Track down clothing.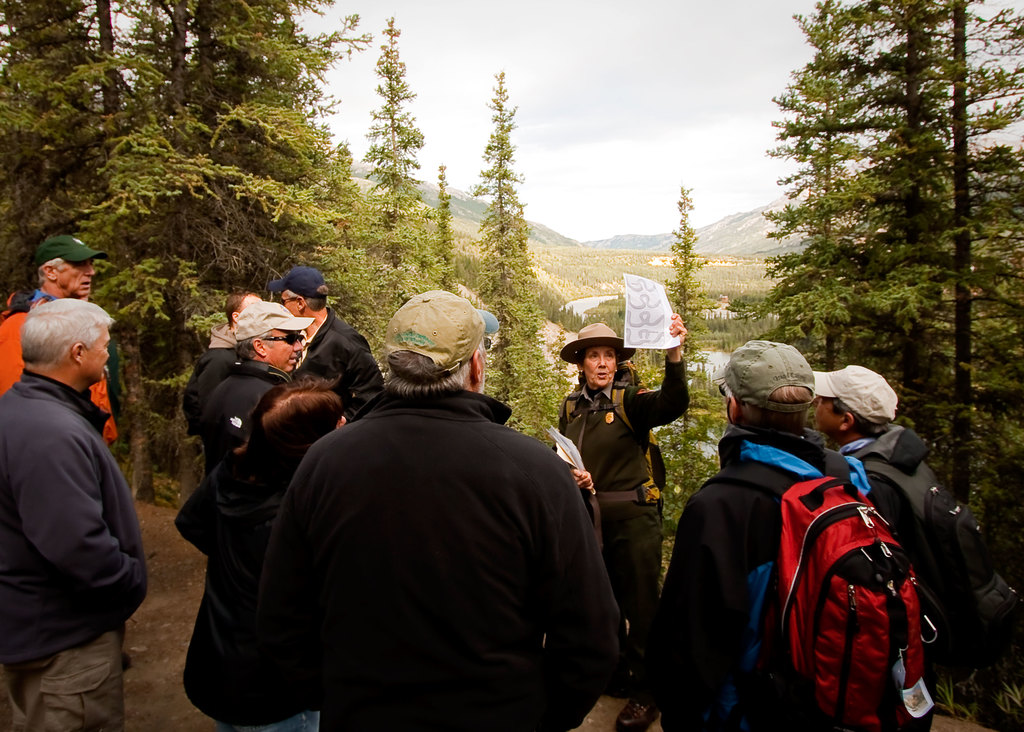
Tracked to pyautogui.locateOnScreen(199, 357, 290, 473).
